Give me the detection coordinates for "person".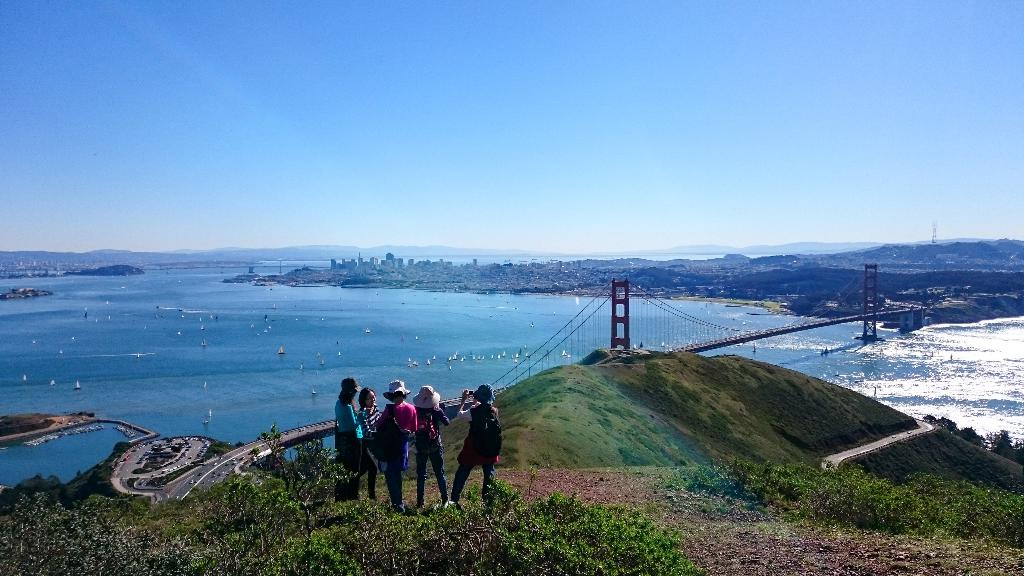
detection(328, 380, 376, 495).
